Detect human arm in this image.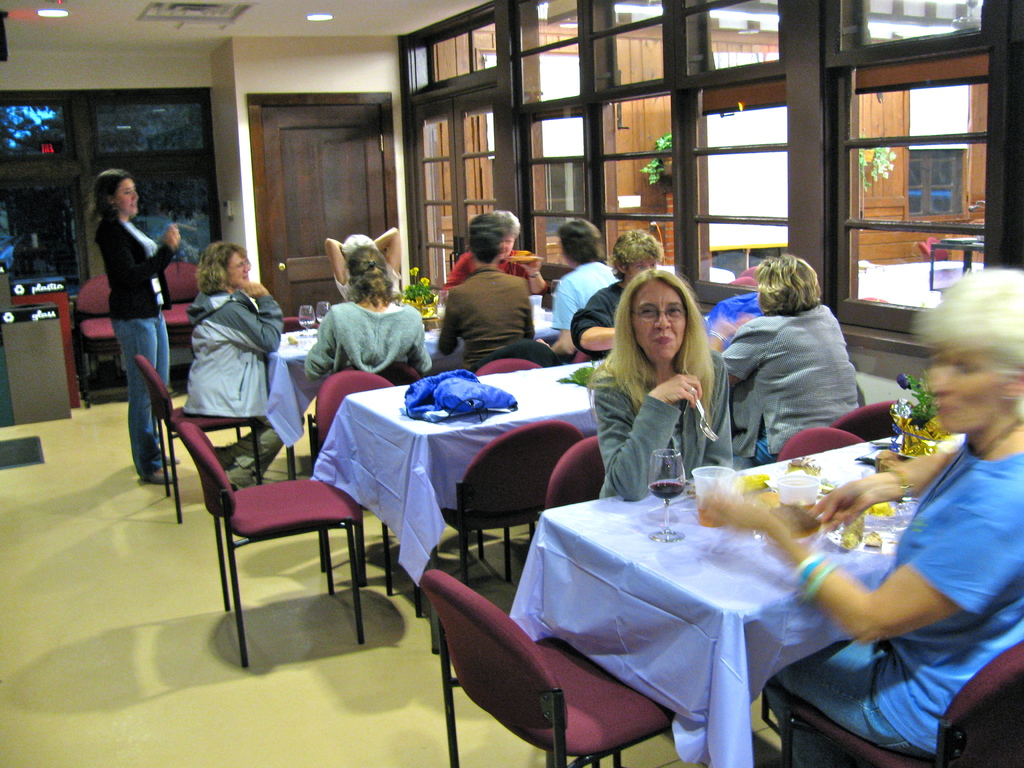
Detection: crop(564, 296, 617, 355).
